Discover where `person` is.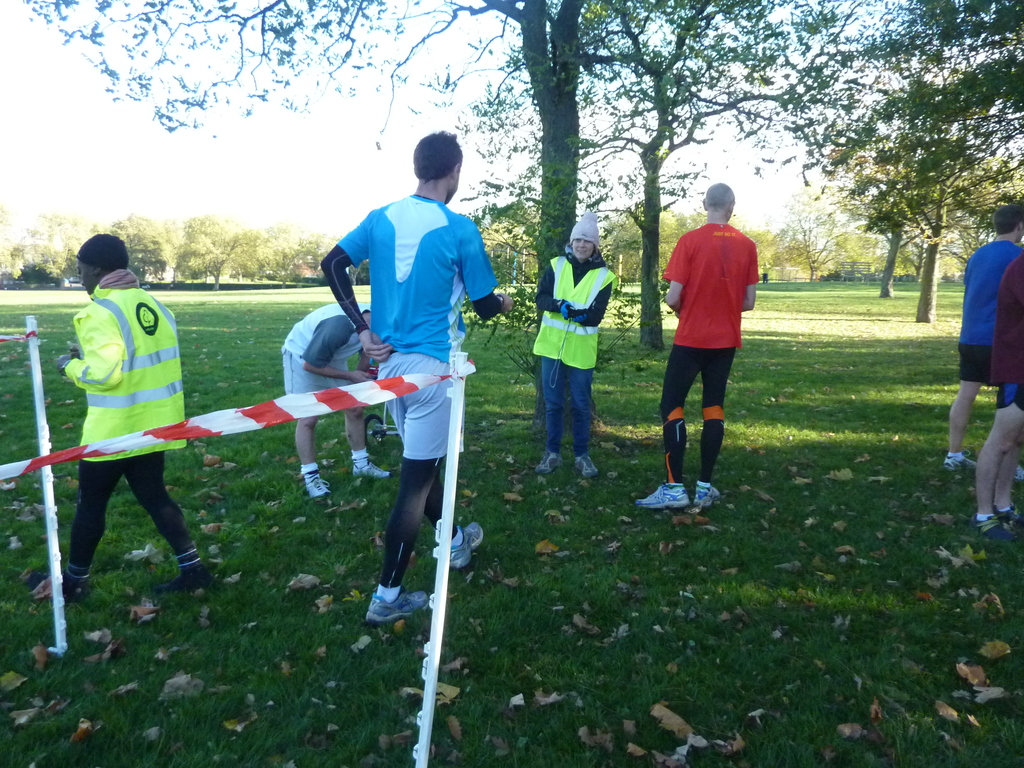
Discovered at [x1=528, y1=209, x2=618, y2=479].
